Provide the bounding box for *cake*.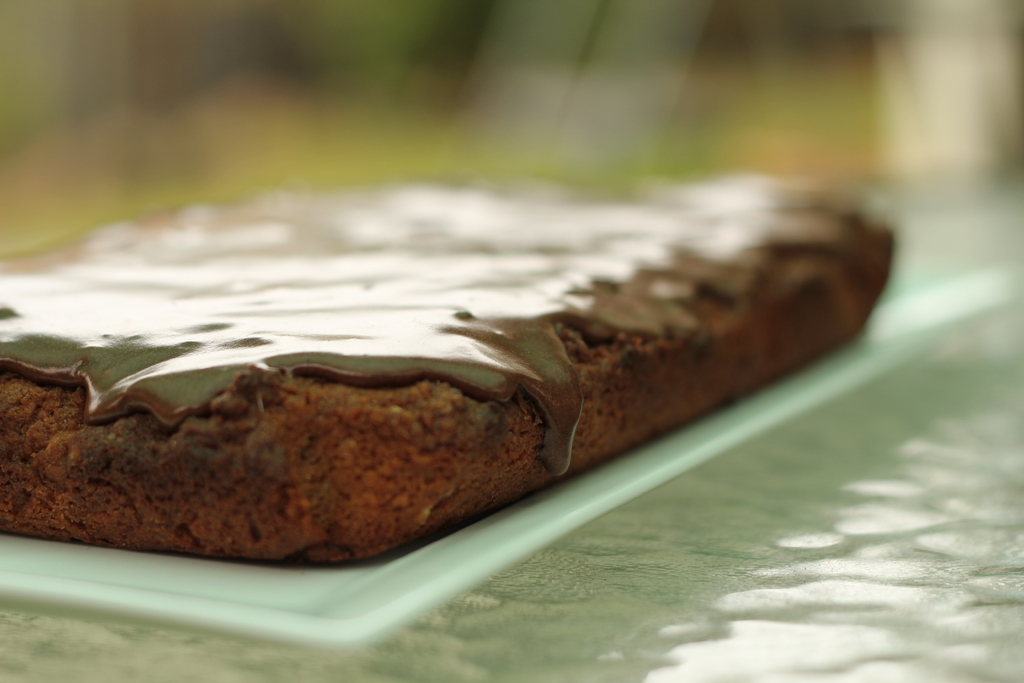
rect(0, 178, 899, 567).
